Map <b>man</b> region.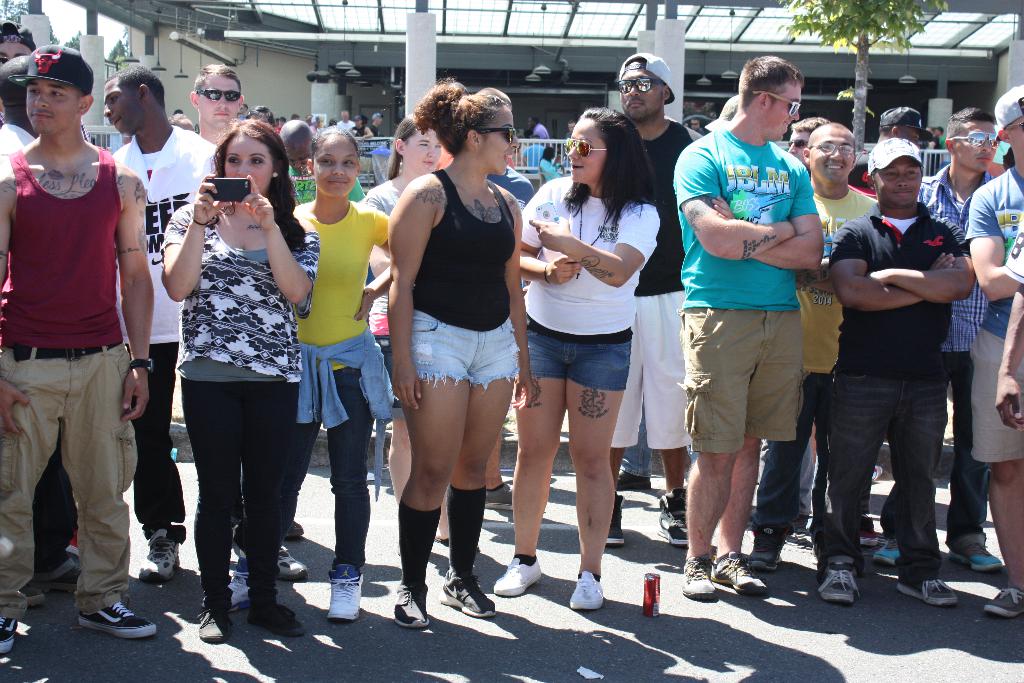
Mapped to [left=673, top=54, right=824, bottom=602].
